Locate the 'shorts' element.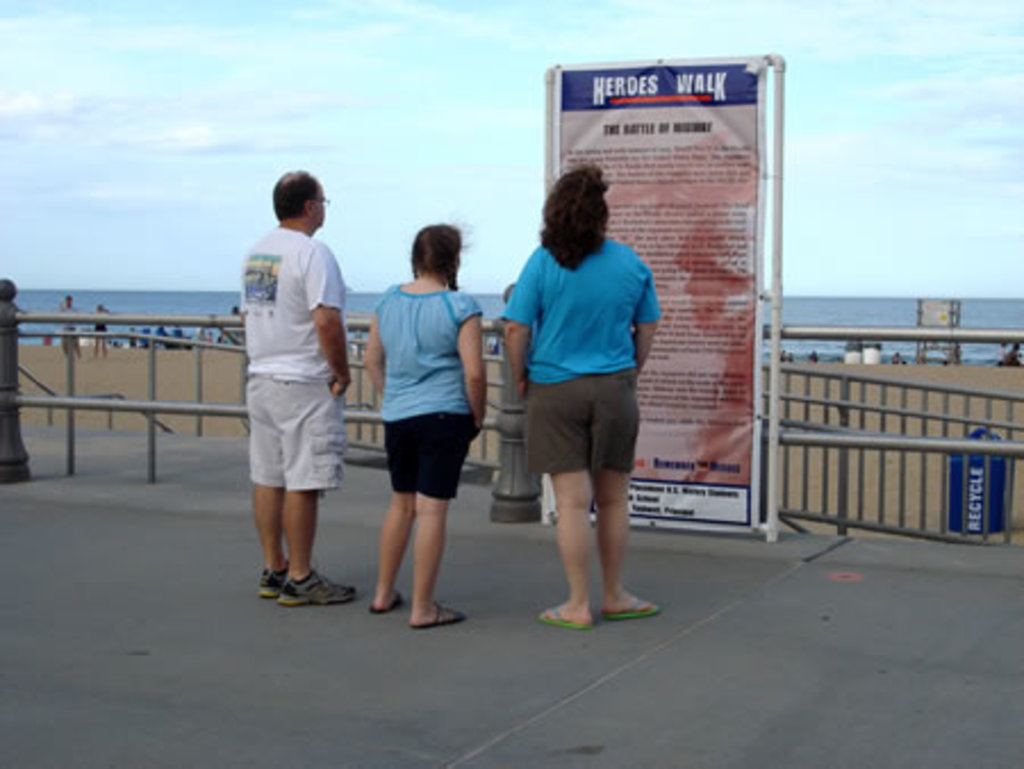
Element bbox: l=517, t=366, r=633, b=476.
